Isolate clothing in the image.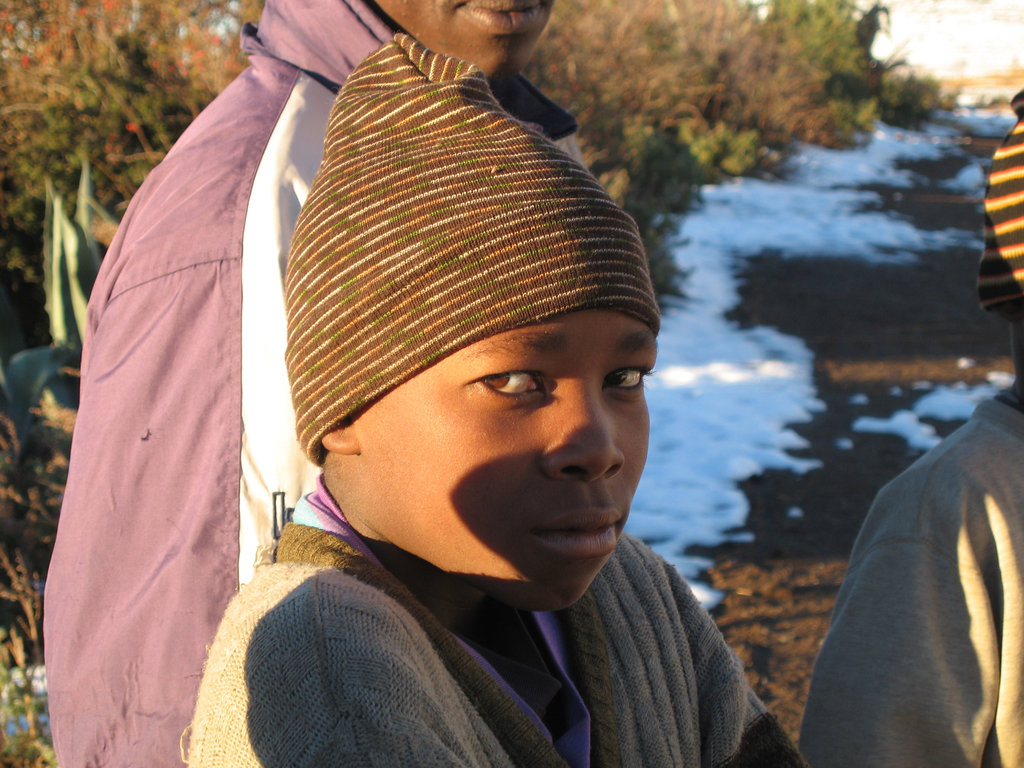
Isolated region: box=[286, 28, 662, 468].
